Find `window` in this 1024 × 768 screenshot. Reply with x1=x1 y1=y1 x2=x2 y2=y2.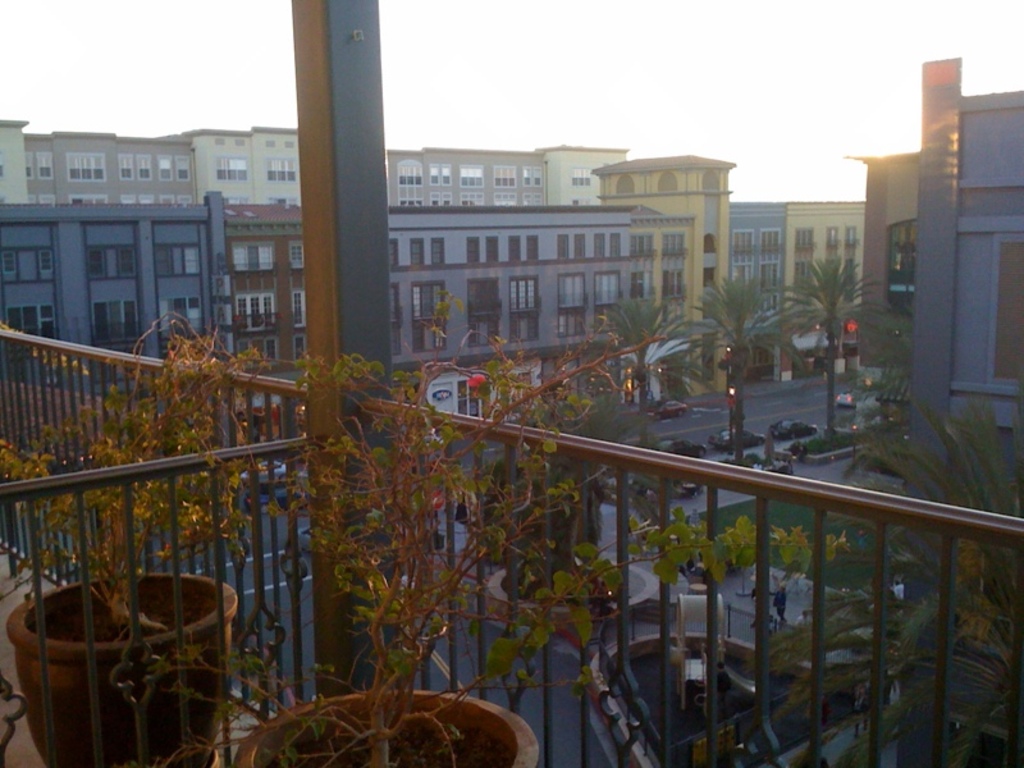
x1=485 y1=236 x2=495 y2=268.
